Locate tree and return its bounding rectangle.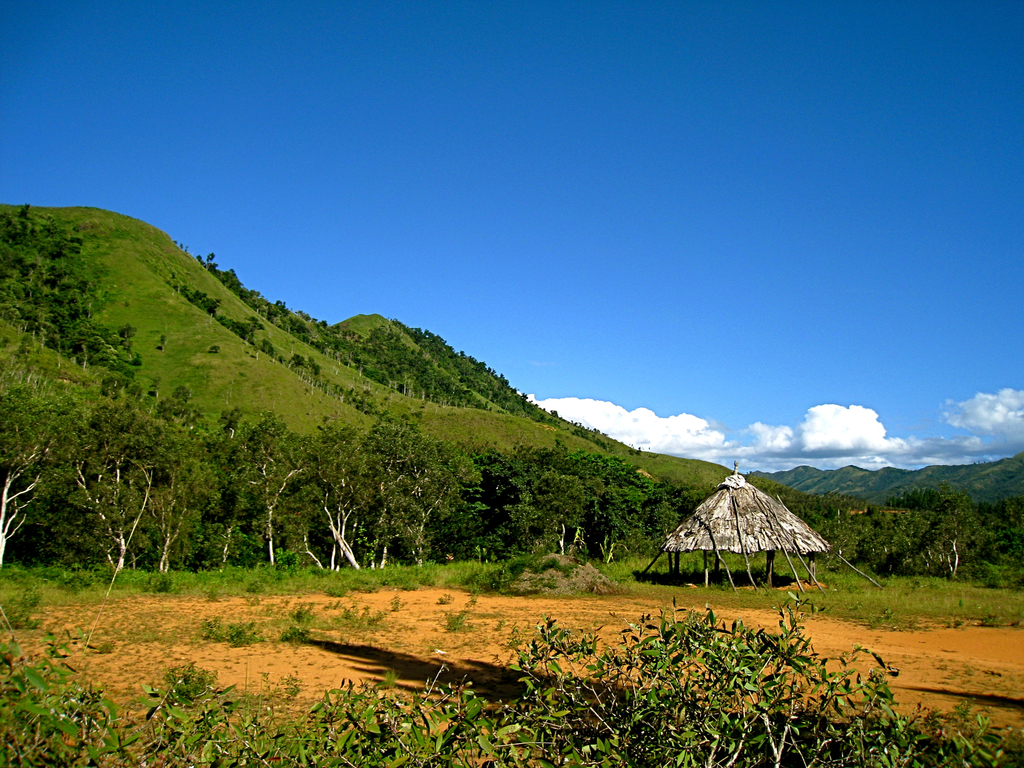
locate(248, 410, 291, 457).
